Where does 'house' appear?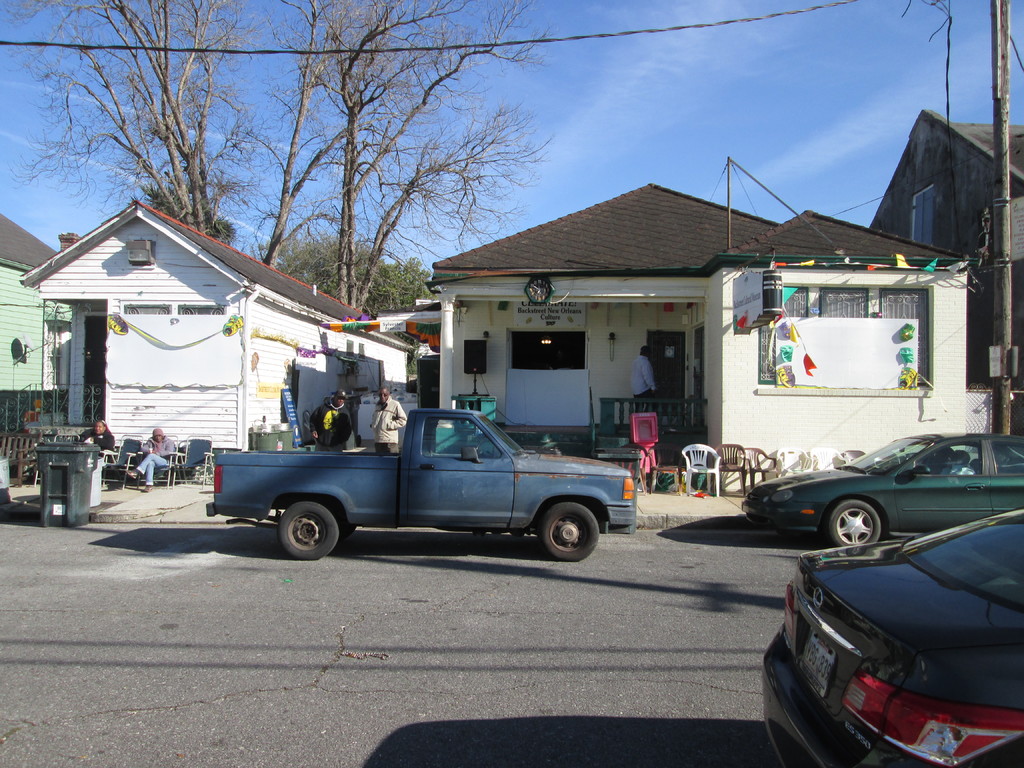
Appears at crop(865, 108, 1022, 392).
